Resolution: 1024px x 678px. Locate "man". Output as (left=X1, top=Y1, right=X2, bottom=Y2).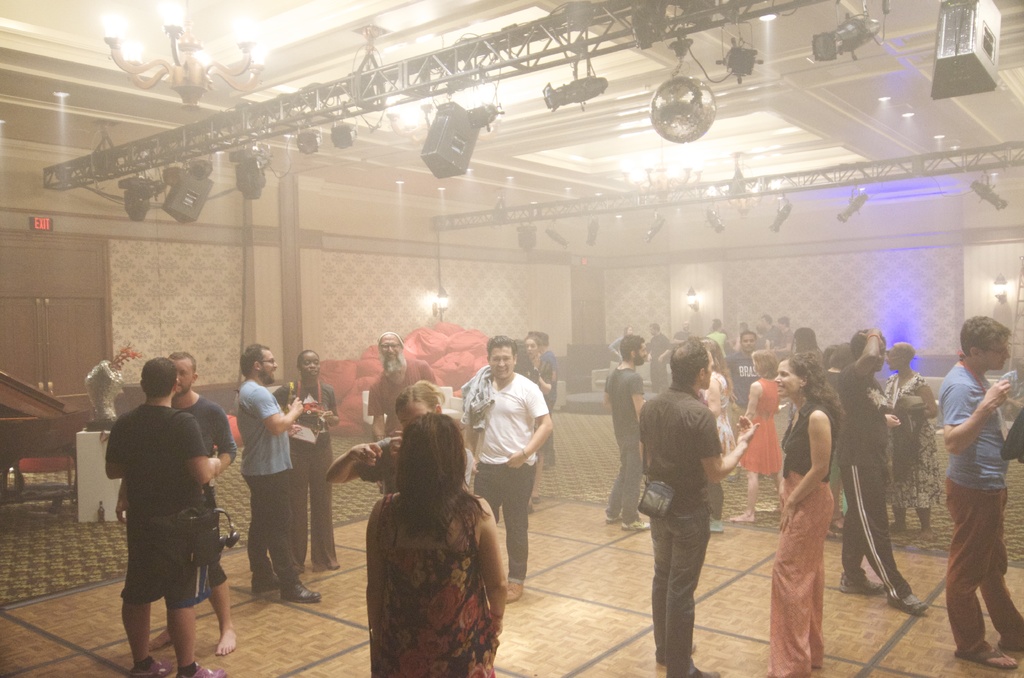
(left=371, top=328, right=439, bottom=490).
